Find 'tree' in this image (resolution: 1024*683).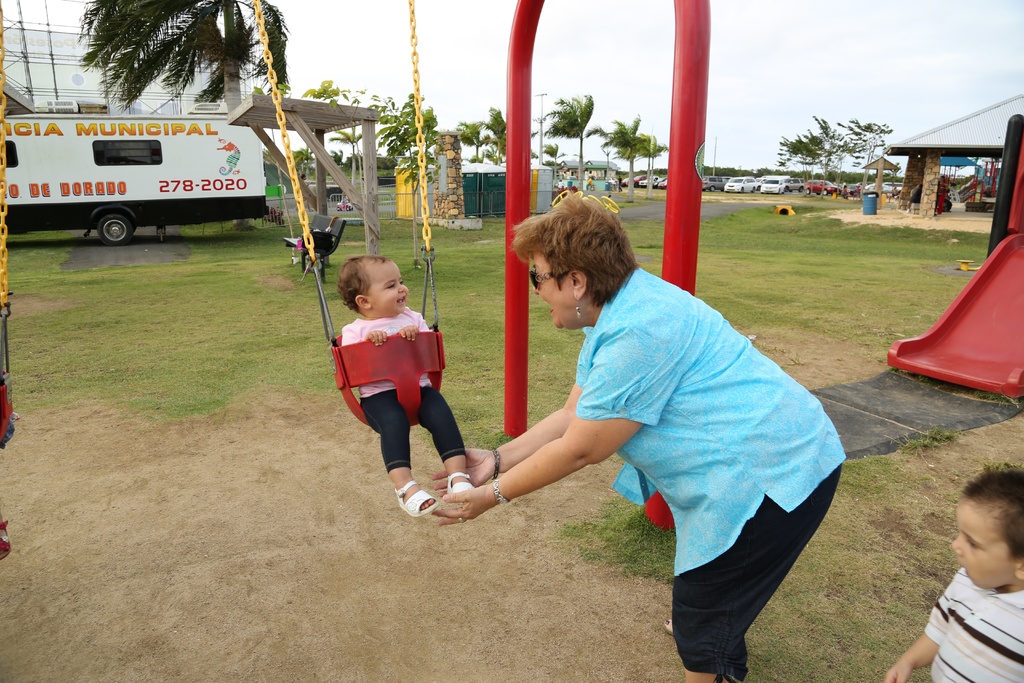
[455,117,489,167].
